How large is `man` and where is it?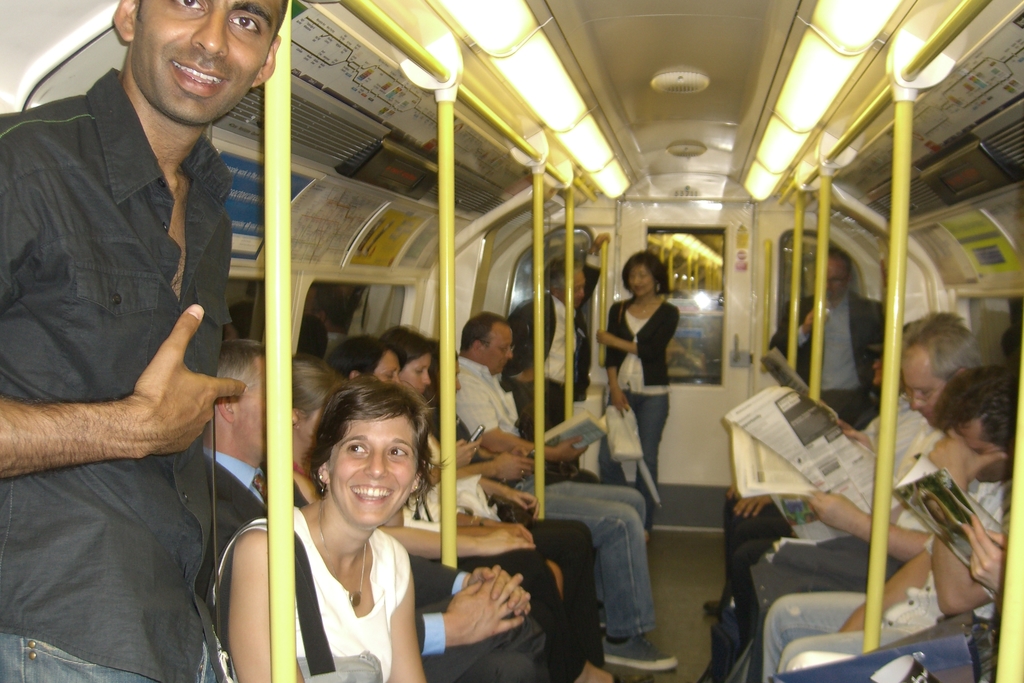
Bounding box: x1=496 y1=252 x2=590 y2=458.
